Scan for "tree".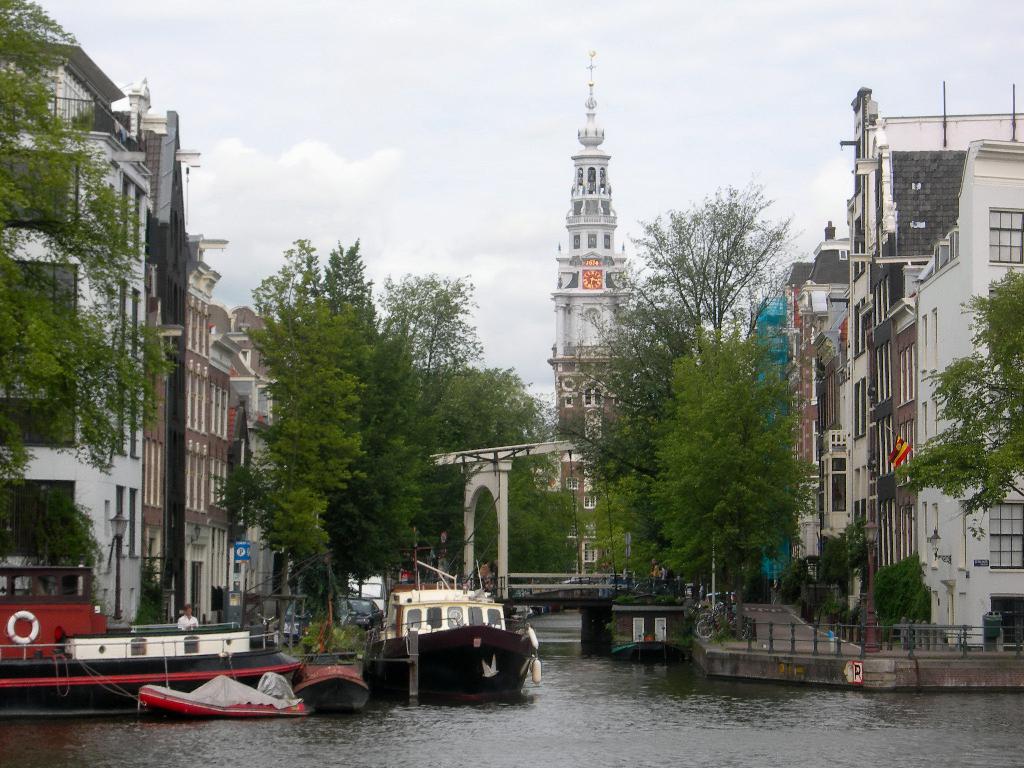
Scan result: 0 0 186 519.
